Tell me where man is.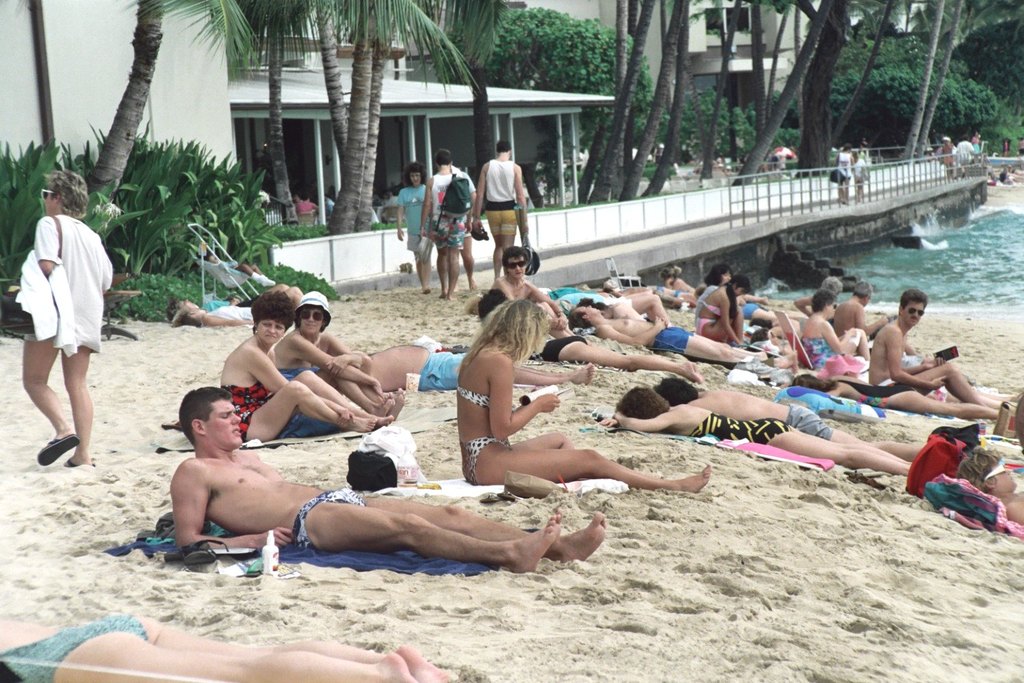
man is at detection(864, 288, 999, 410).
